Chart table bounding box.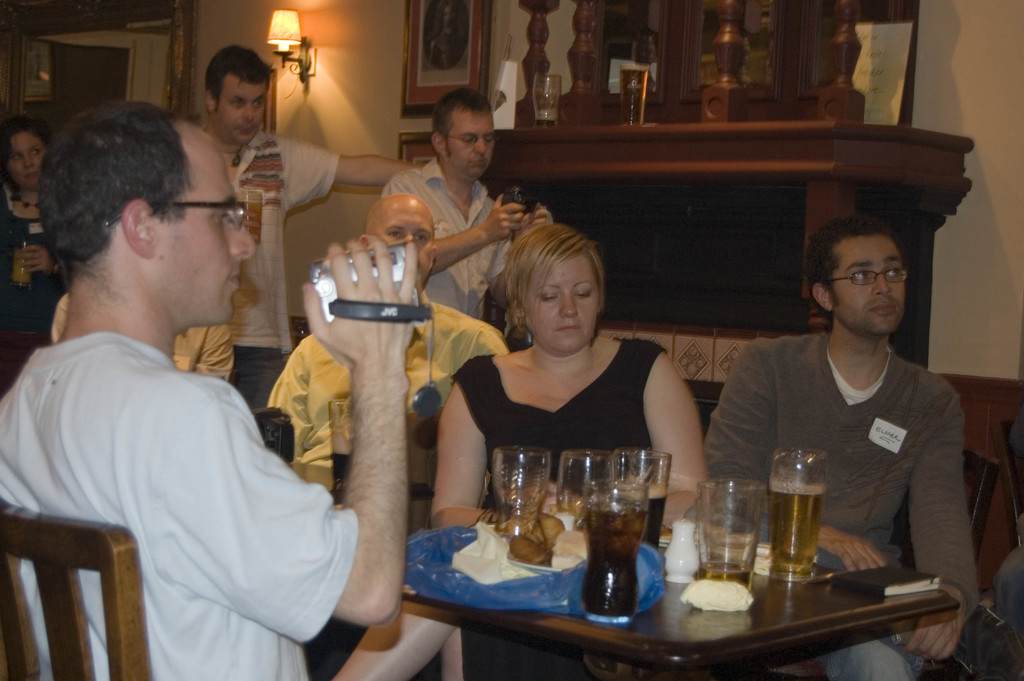
Charted: [405, 470, 943, 678].
